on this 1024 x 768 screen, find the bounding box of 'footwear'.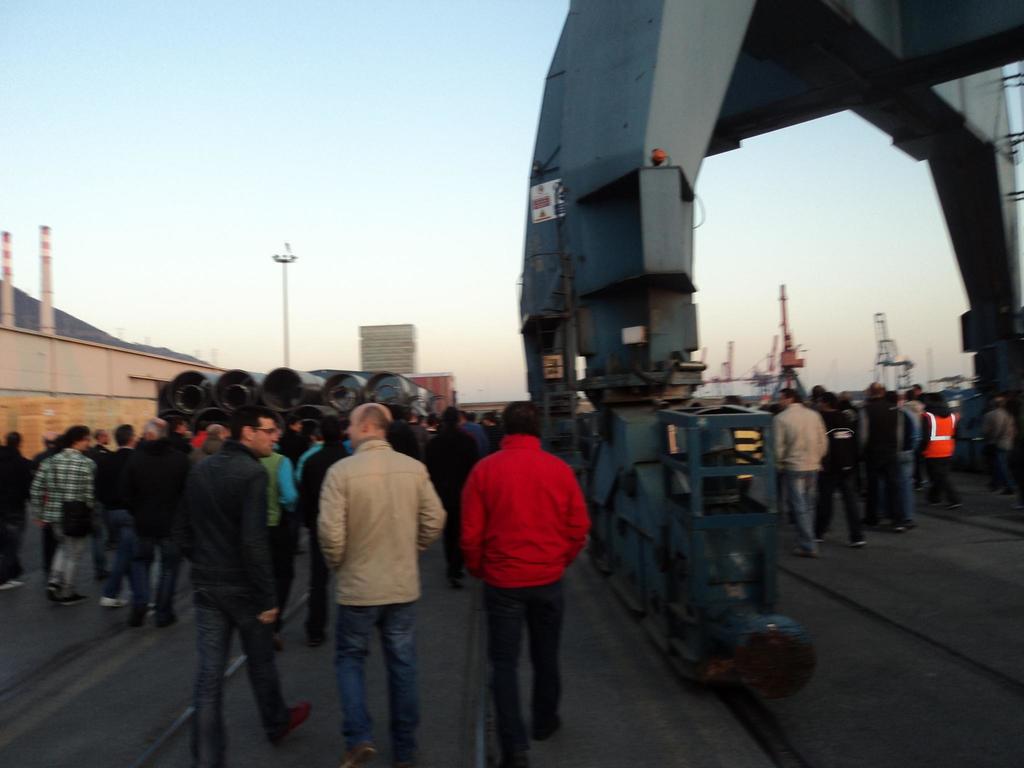
Bounding box: <region>100, 593, 127, 609</region>.
